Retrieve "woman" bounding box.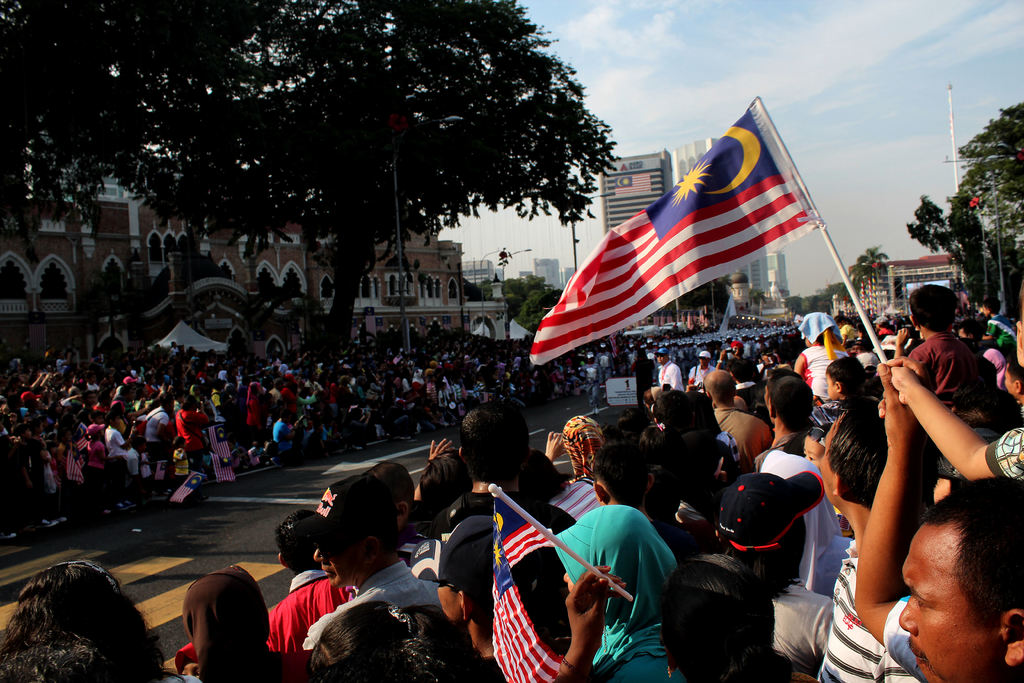
Bounding box: [179, 560, 299, 682].
